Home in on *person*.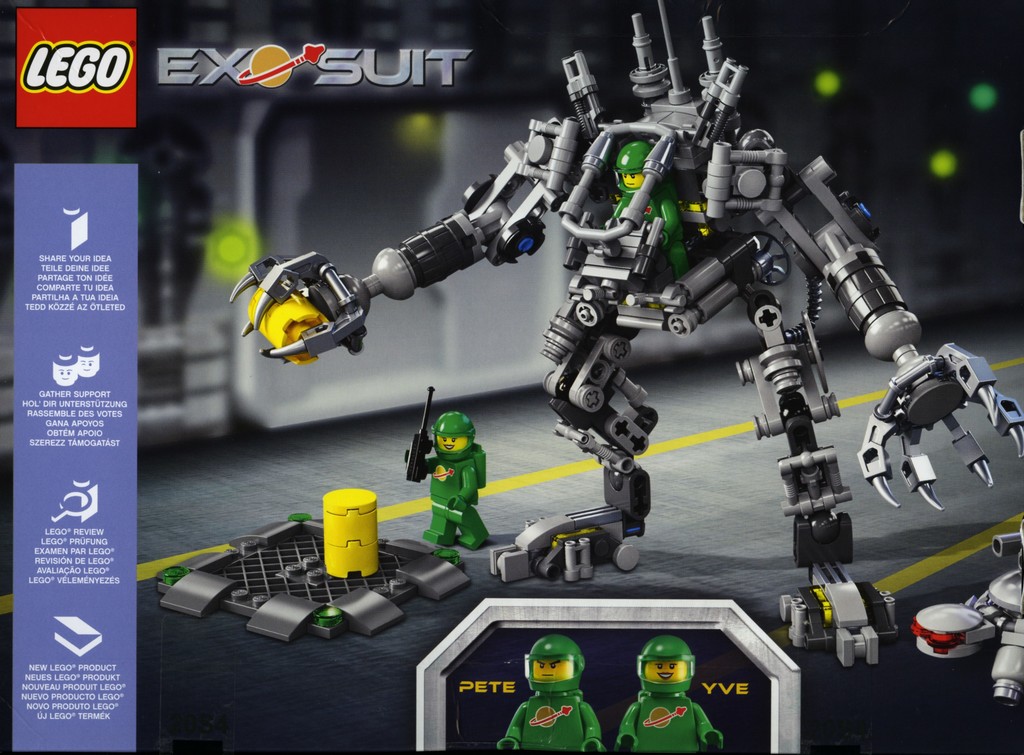
Homed in at box=[238, 34, 852, 638].
